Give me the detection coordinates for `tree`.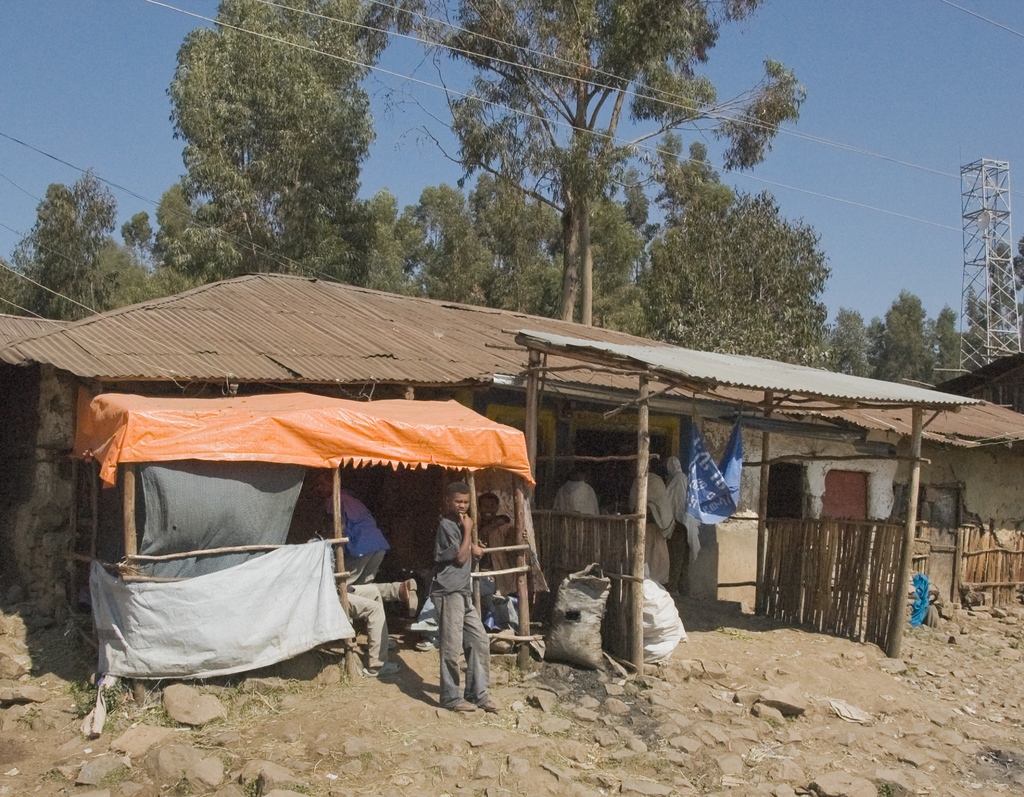
x1=0 y1=261 x2=20 y2=318.
